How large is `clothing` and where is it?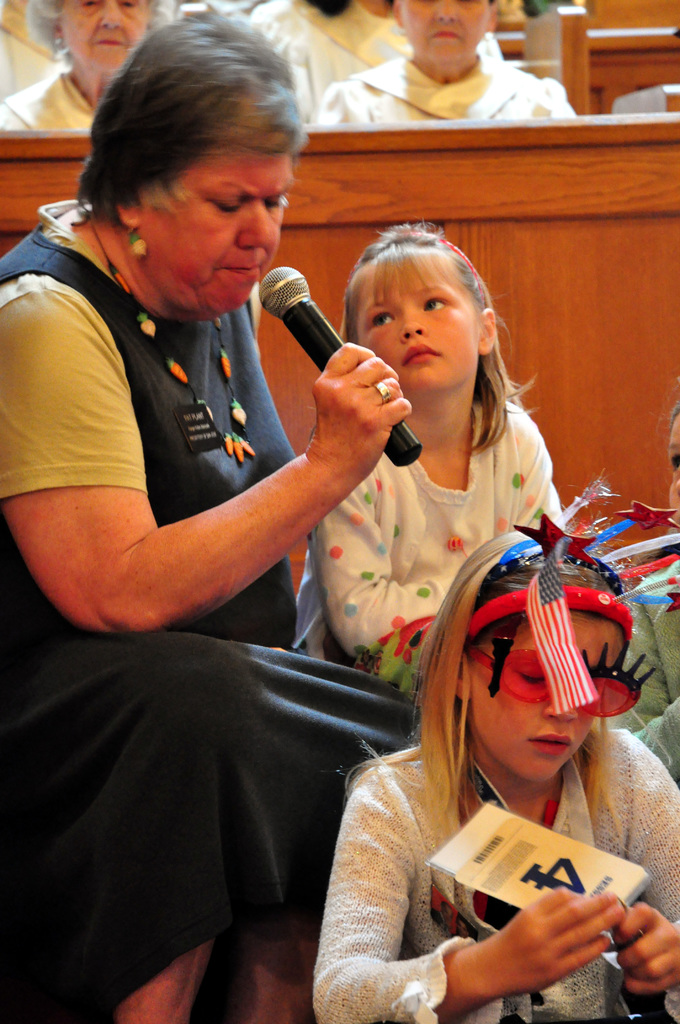
Bounding box: <box>323,42,588,123</box>.
